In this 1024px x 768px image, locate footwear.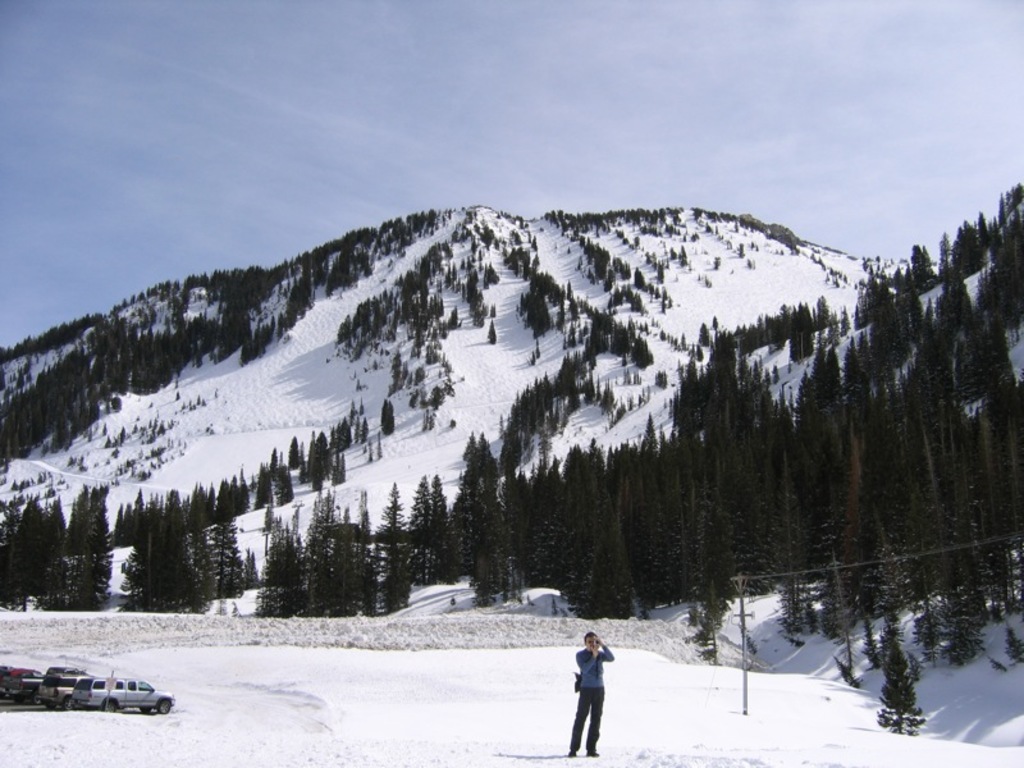
Bounding box: bbox(588, 749, 598, 758).
